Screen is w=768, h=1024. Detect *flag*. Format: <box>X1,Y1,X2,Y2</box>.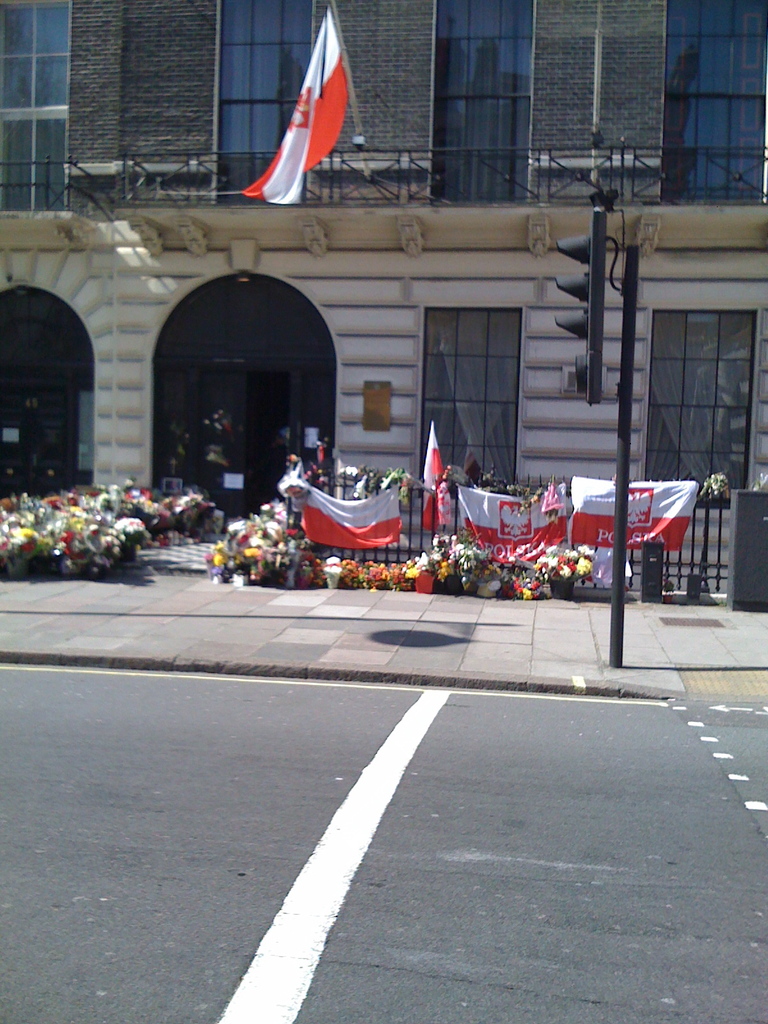
<box>449,479,584,580</box>.
